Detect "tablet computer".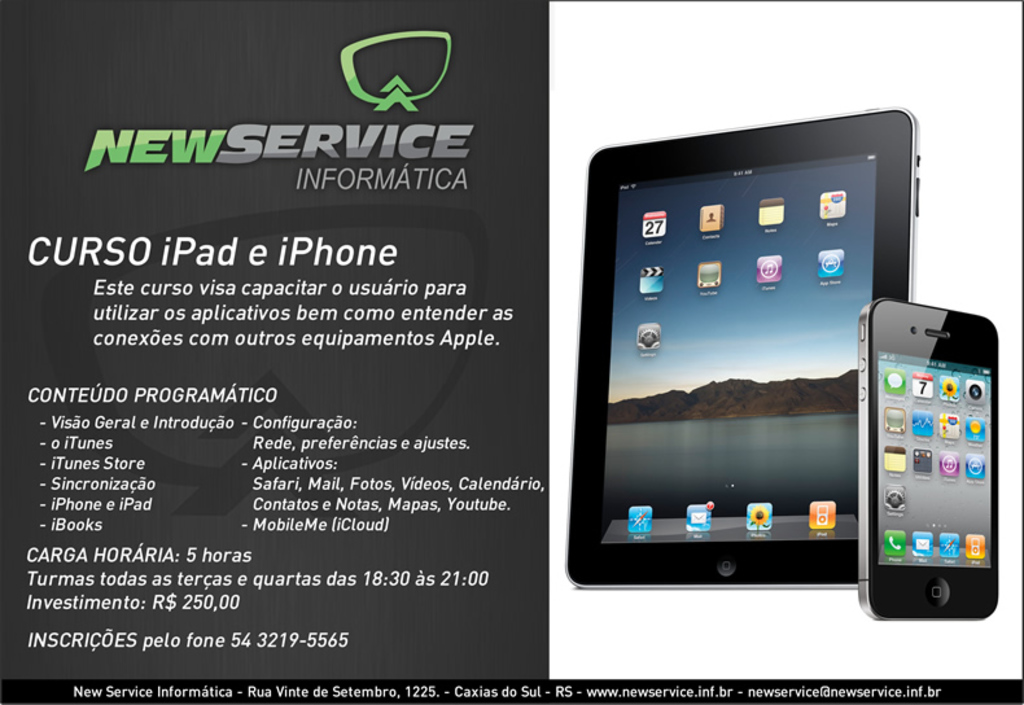
Detected at region(564, 106, 916, 590).
